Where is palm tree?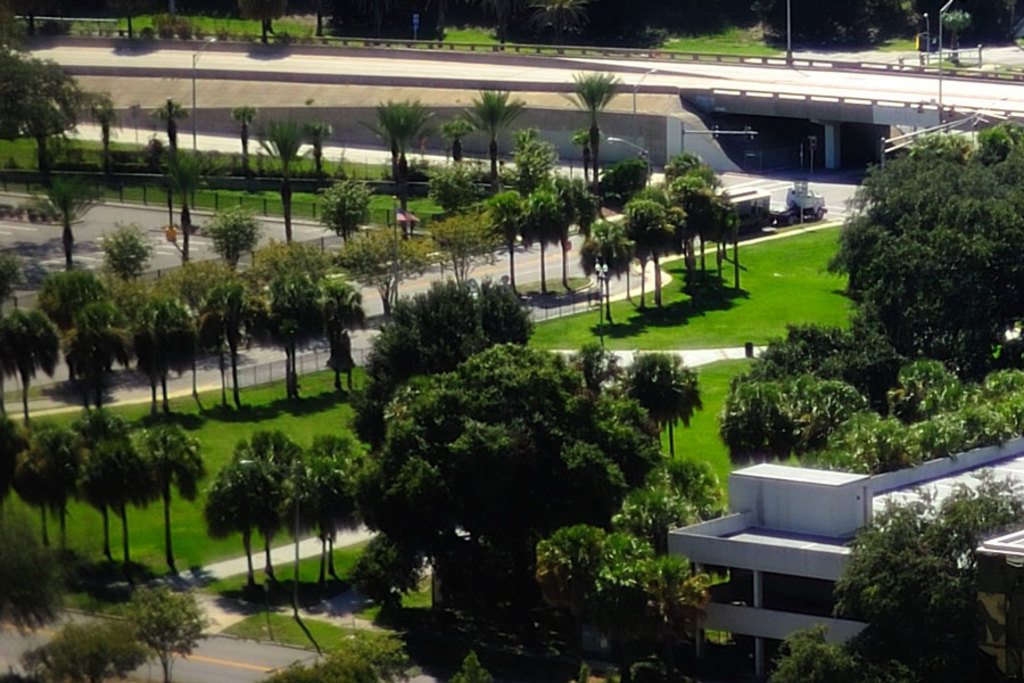
bbox(460, 82, 528, 182).
